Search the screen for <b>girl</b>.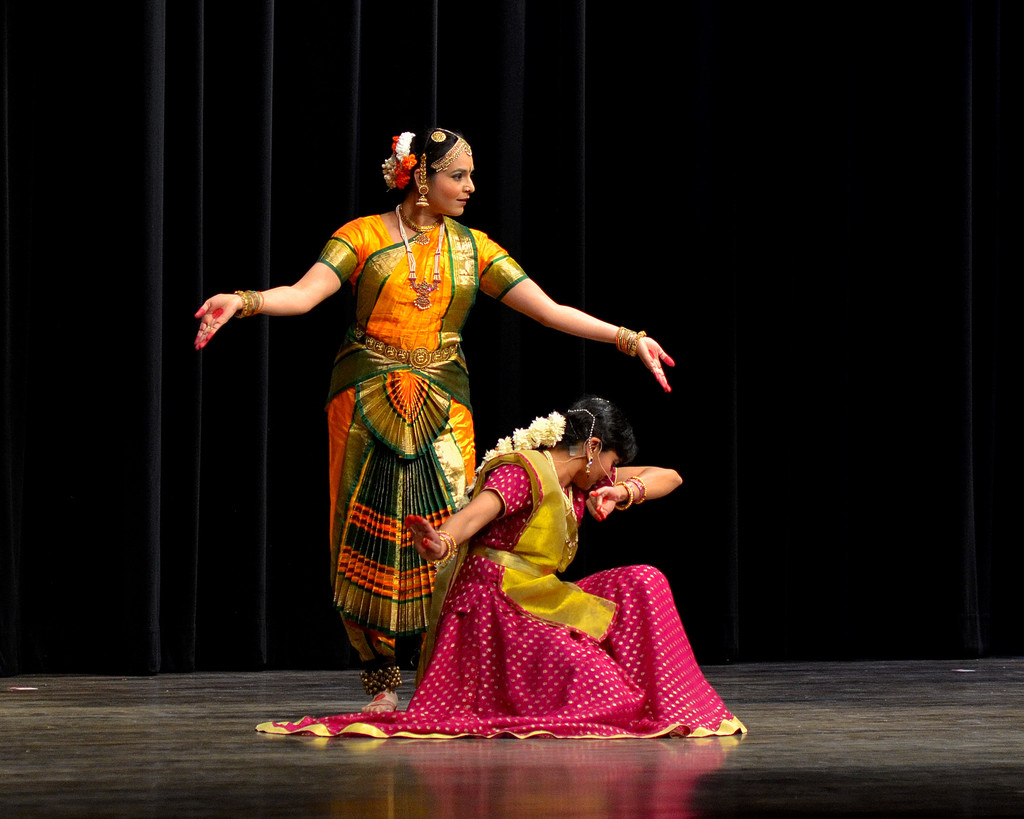
Found at box(258, 393, 753, 743).
